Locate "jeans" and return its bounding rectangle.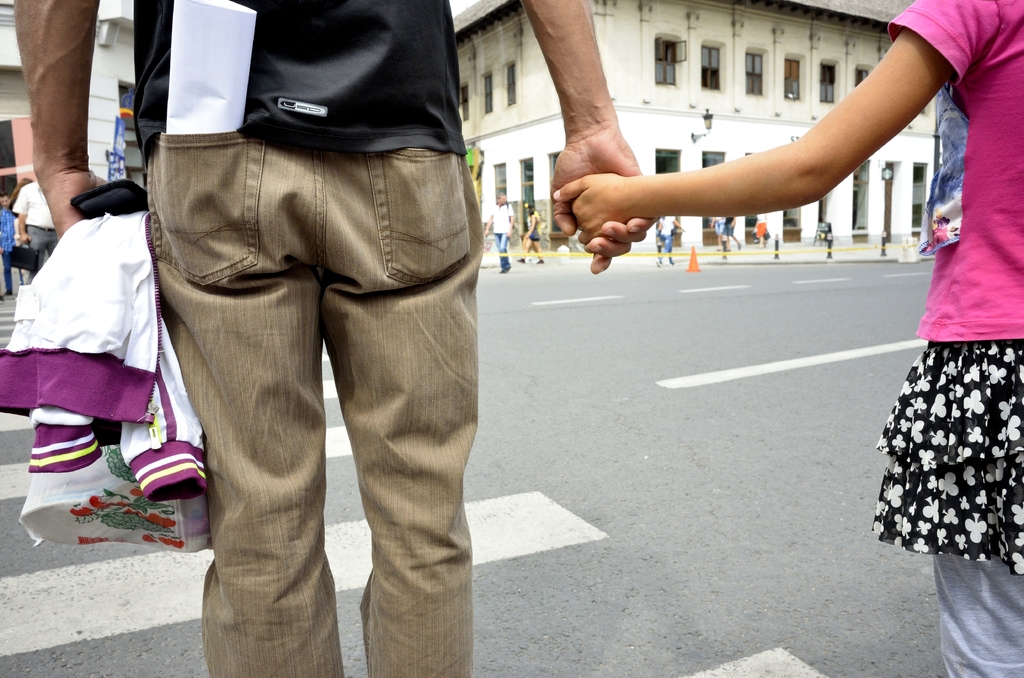
BBox(23, 230, 53, 252).
